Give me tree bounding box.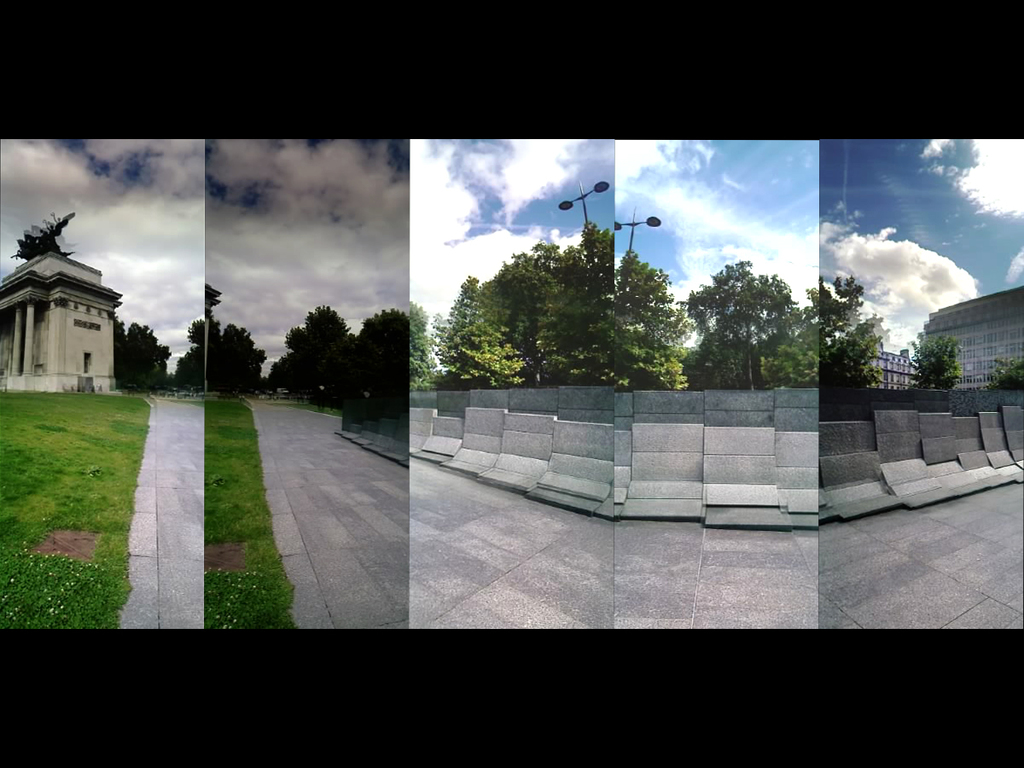
x1=164, y1=315, x2=206, y2=392.
